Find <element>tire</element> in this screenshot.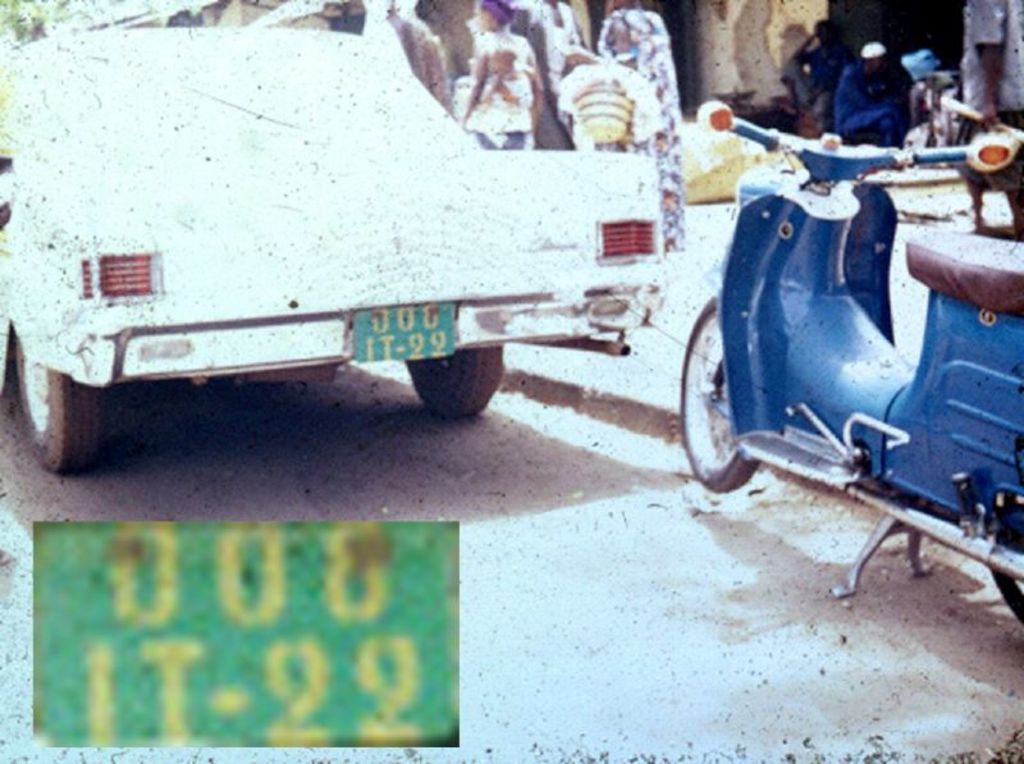
The bounding box for <element>tire</element> is box=[13, 331, 118, 470].
